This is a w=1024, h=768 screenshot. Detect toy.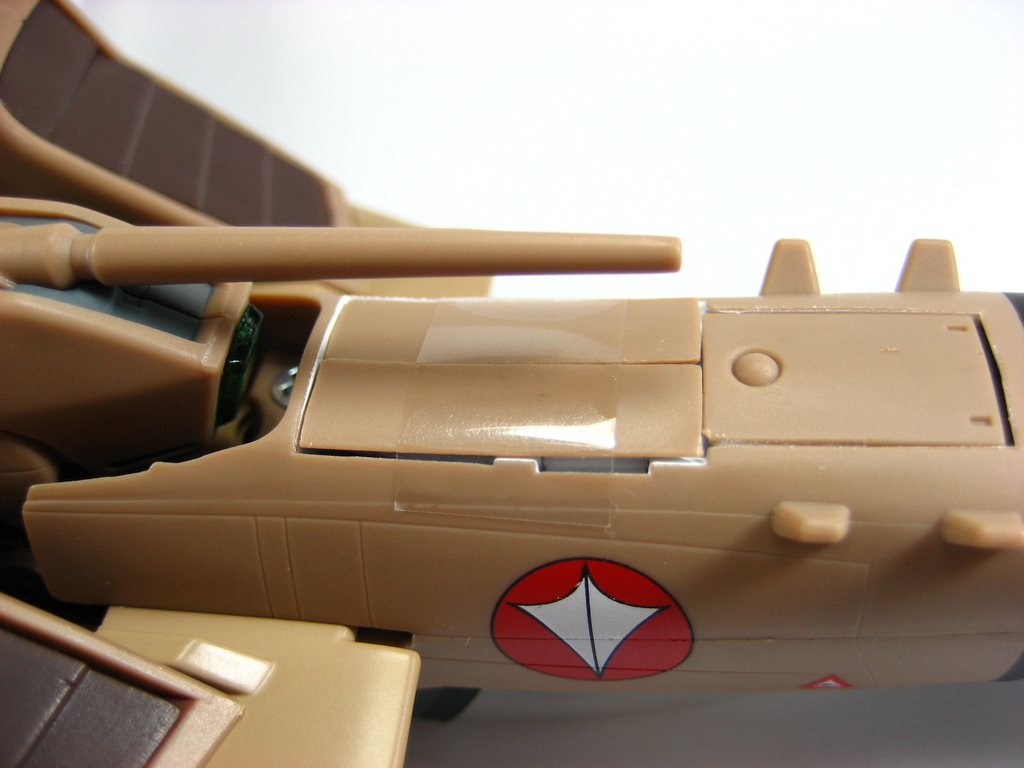
0 0 1023 767.
